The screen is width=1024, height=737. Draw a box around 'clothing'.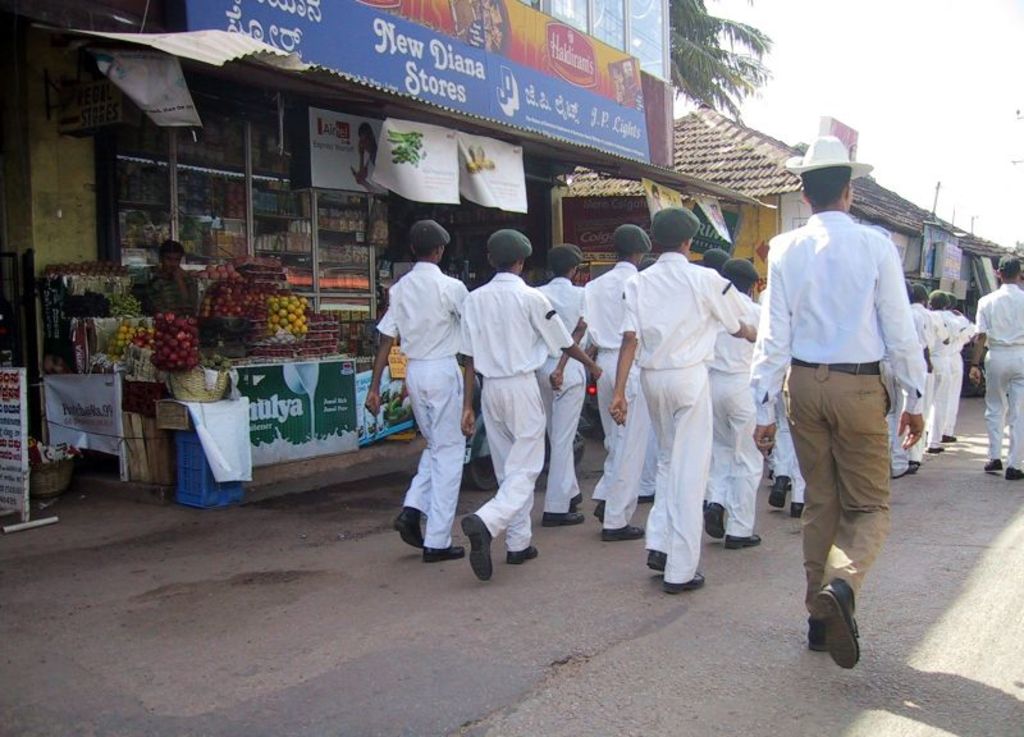
bbox=(380, 219, 472, 534).
